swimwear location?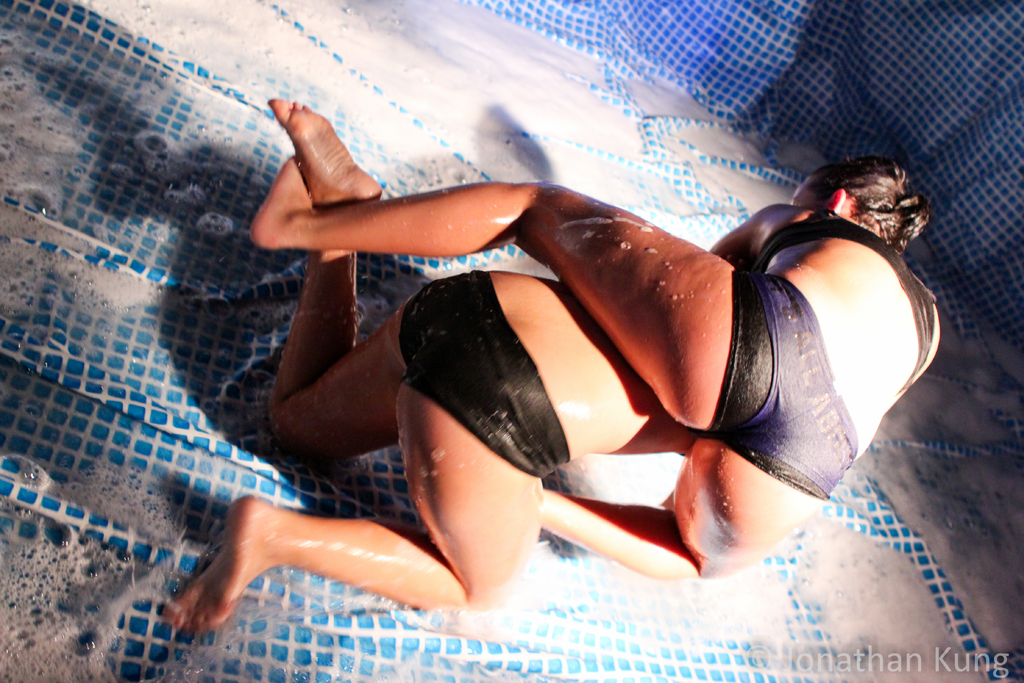
[394,273,567,468]
